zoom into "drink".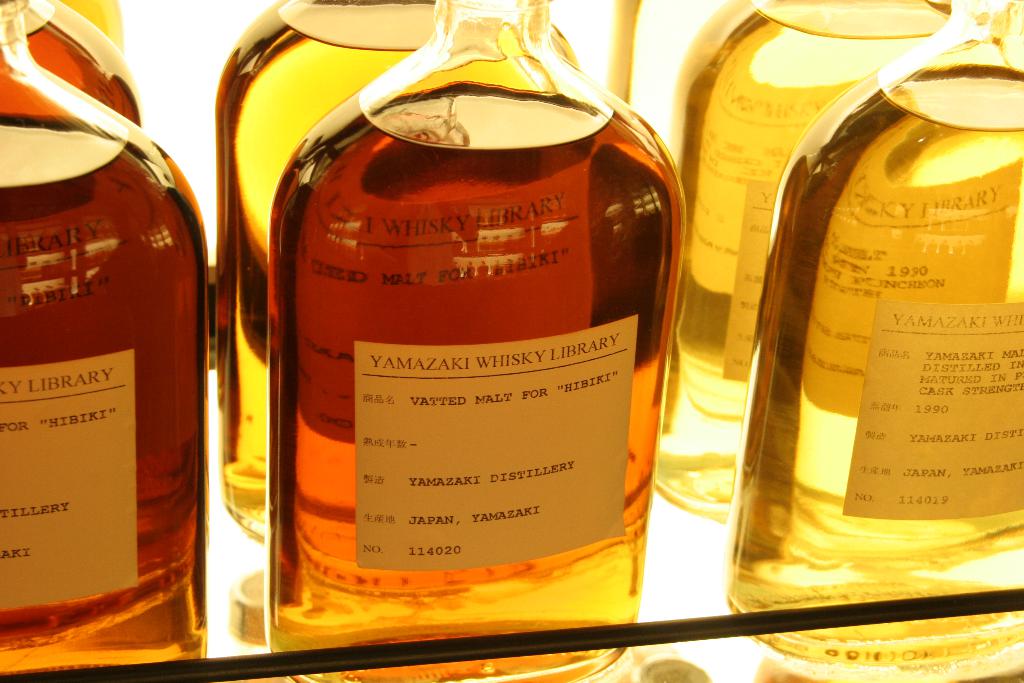
Zoom target: box=[677, 0, 964, 503].
